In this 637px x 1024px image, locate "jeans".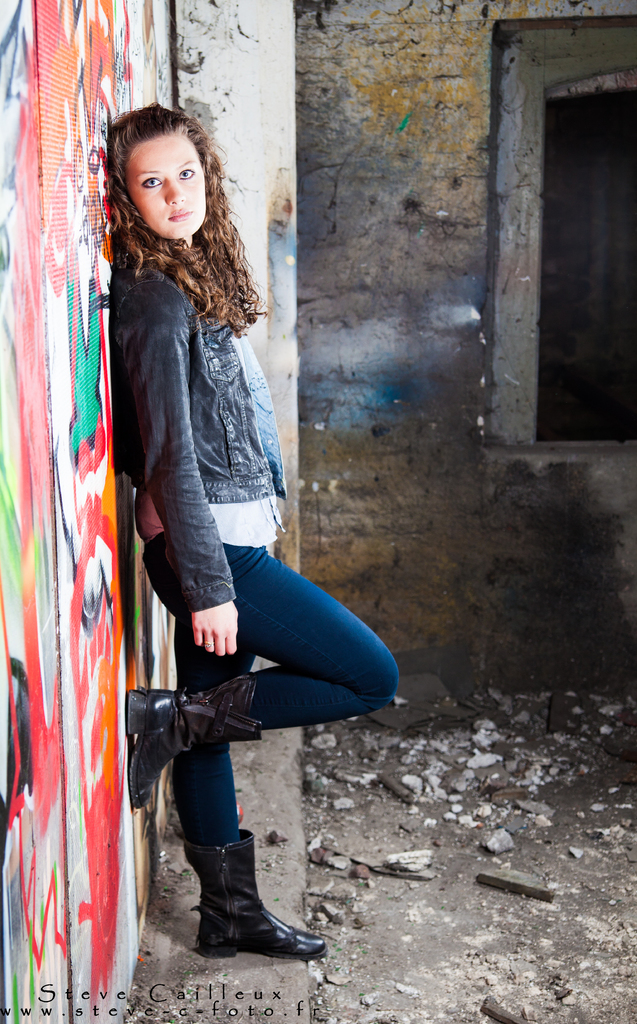
Bounding box: box(143, 541, 374, 803).
